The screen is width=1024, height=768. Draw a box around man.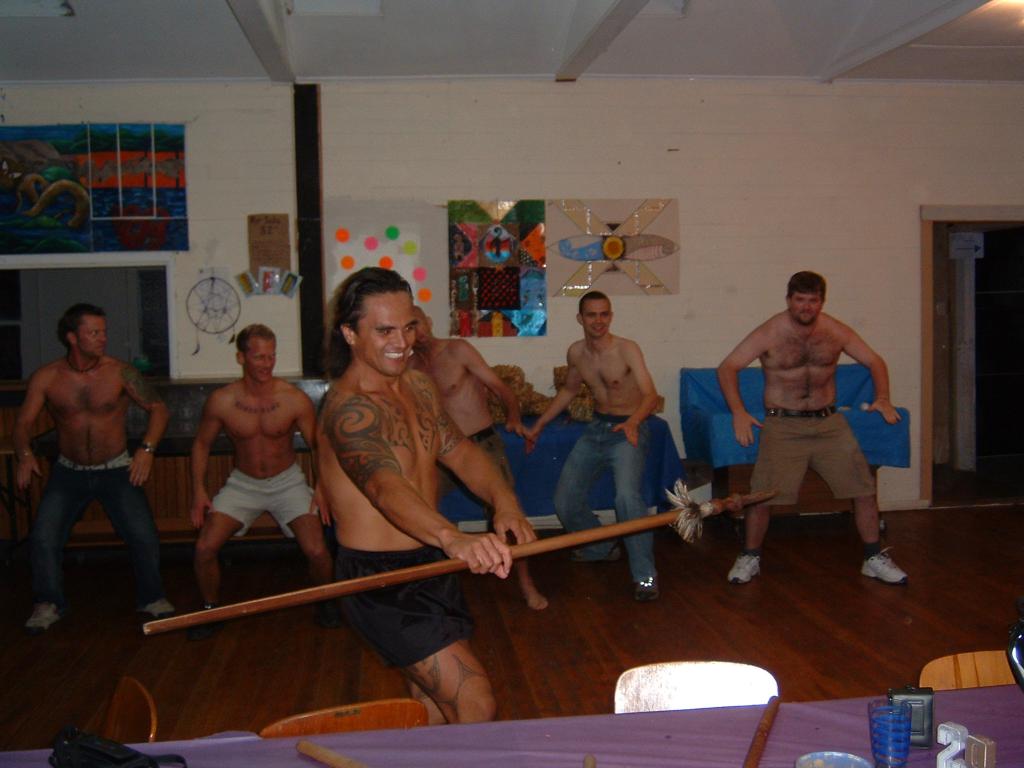
[left=712, top=267, right=908, bottom=590].
